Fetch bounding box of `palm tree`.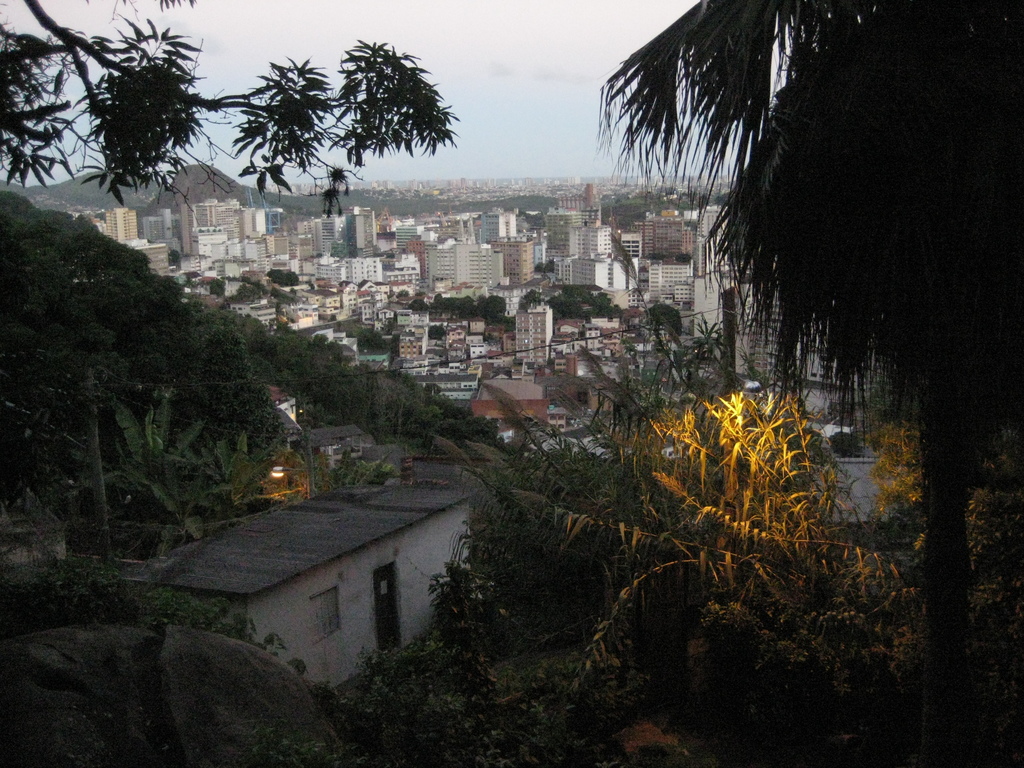
Bbox: 588,0,1023,659.
